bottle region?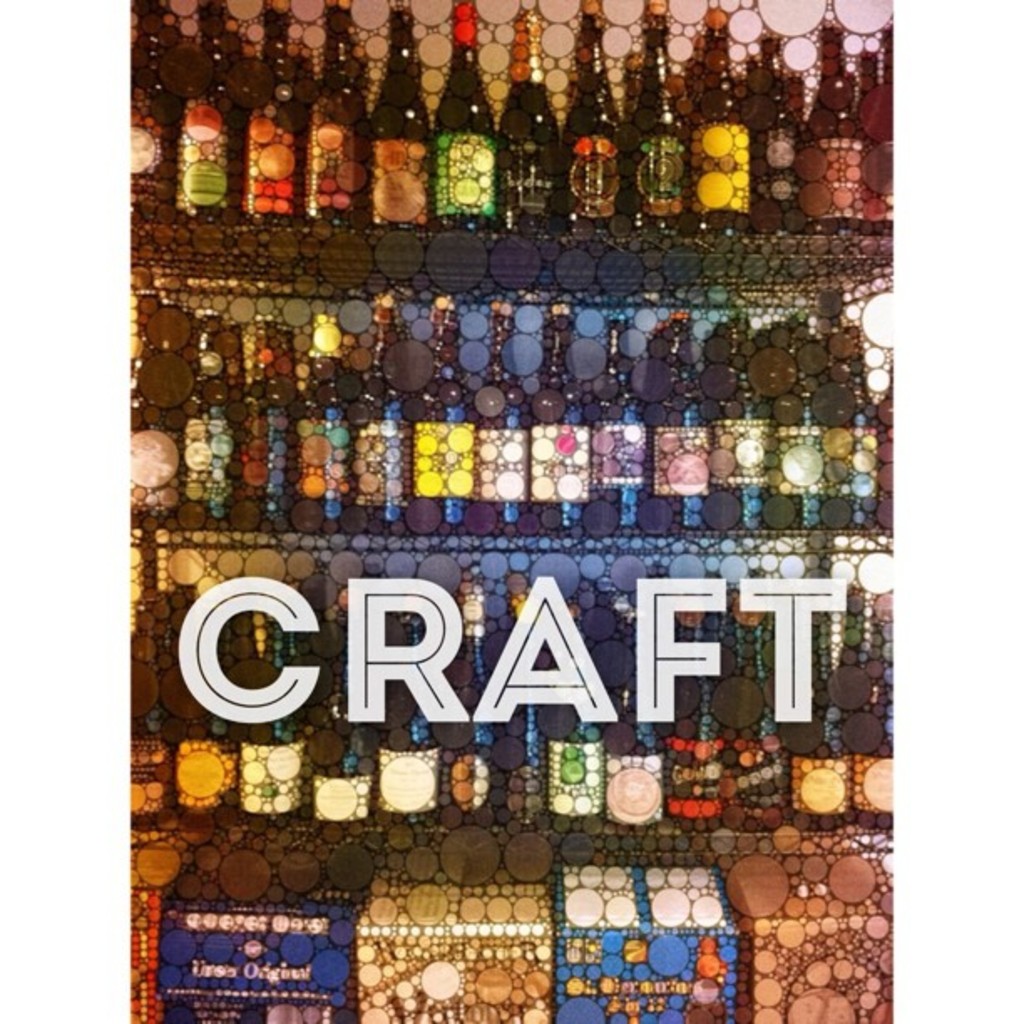
x1=599 y1=596 x2=671 y2=832
